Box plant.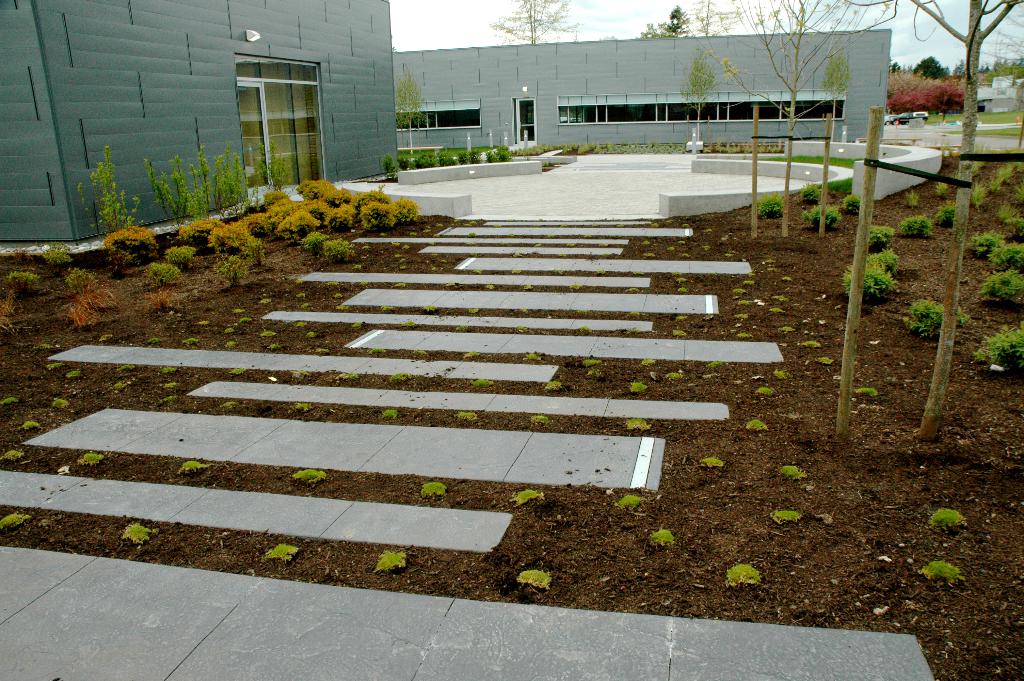
bbox(728, 566, 762, 595).
